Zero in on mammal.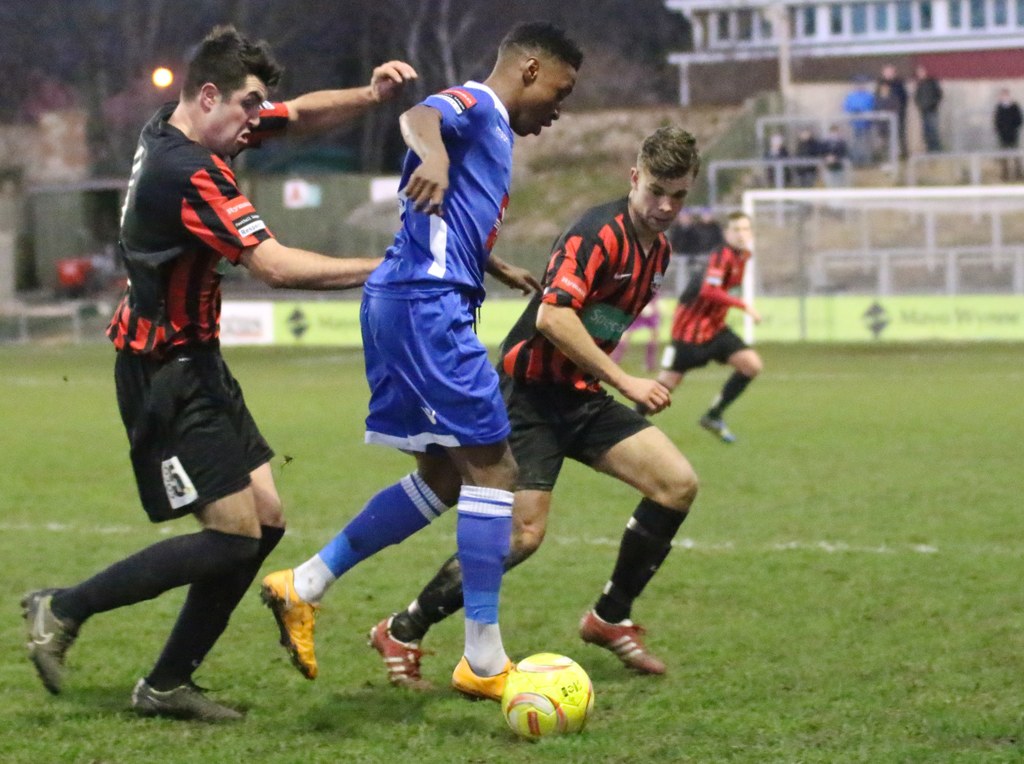
Zeroed in: <region>374, 123, 698, 682</region>.
